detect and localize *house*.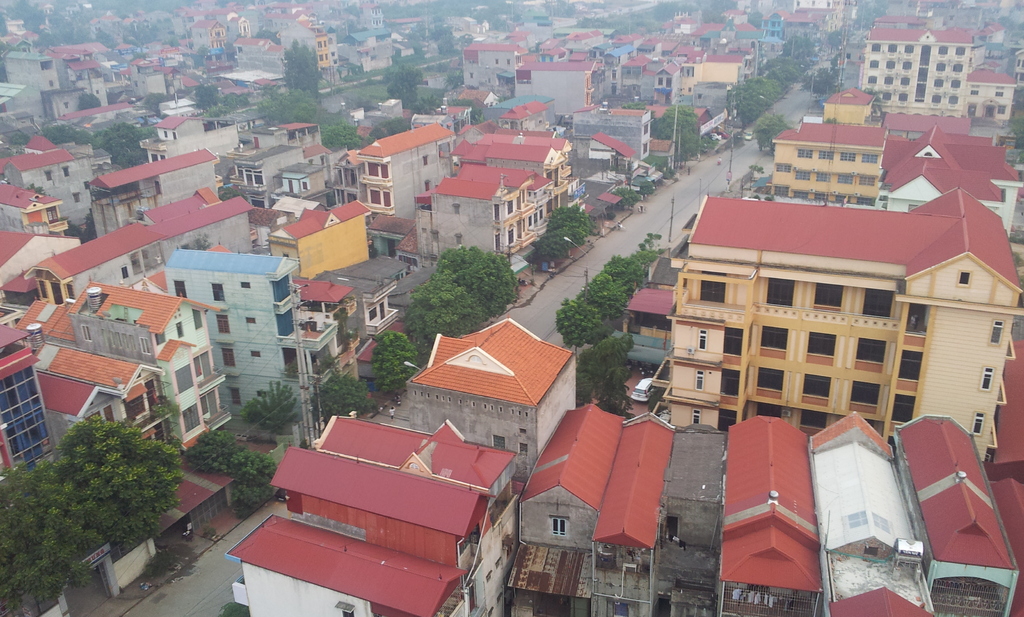
Localized at region(339, 151, 362, 214).
